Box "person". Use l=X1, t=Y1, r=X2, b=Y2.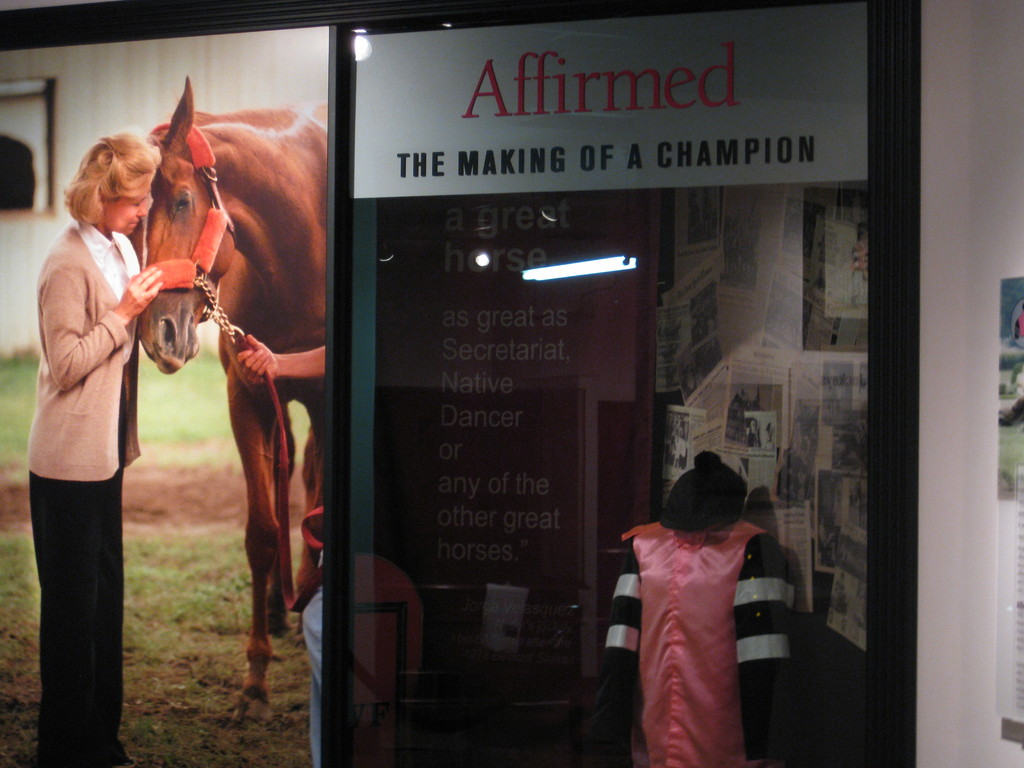
l=597, t=435, r=780, b=754.
